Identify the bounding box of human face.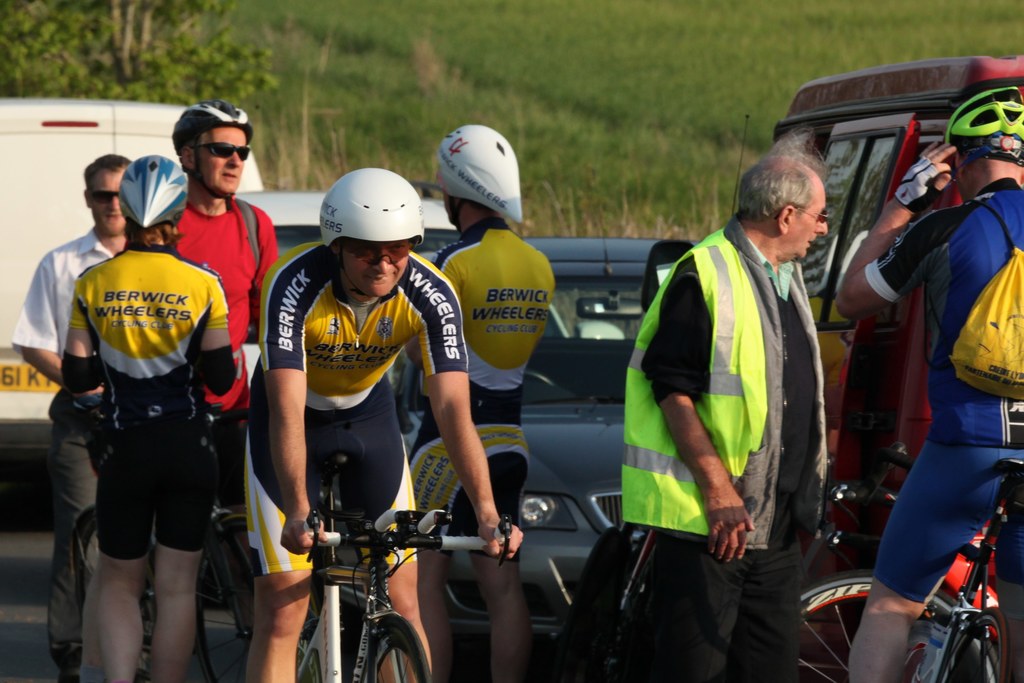
(796,183,829,261).
